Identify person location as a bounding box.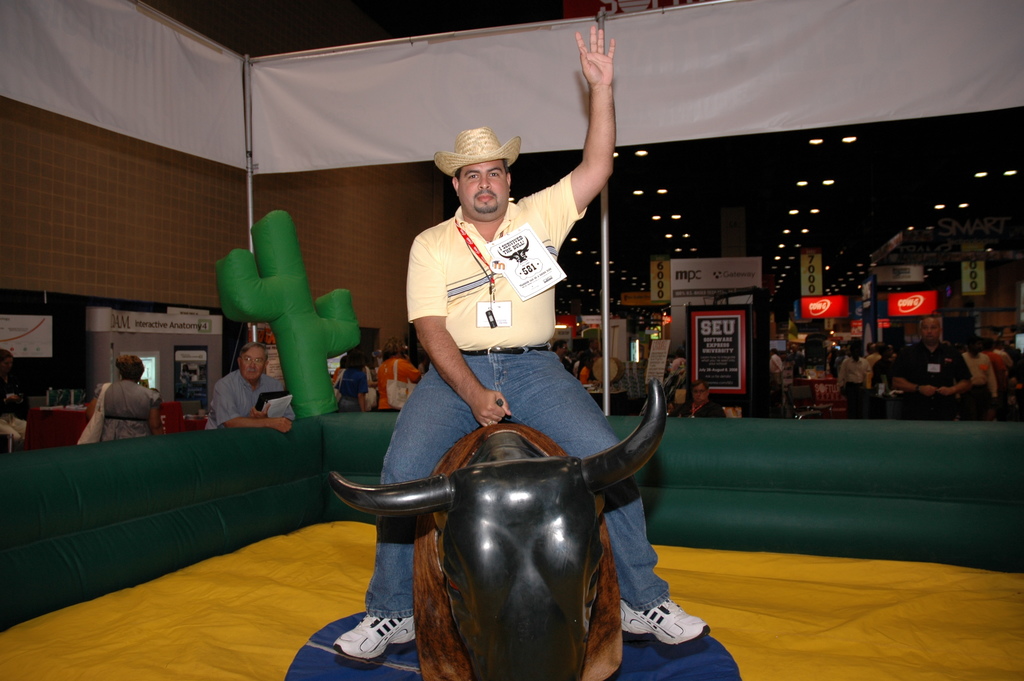
bbox(334, 350, 367, 411).
